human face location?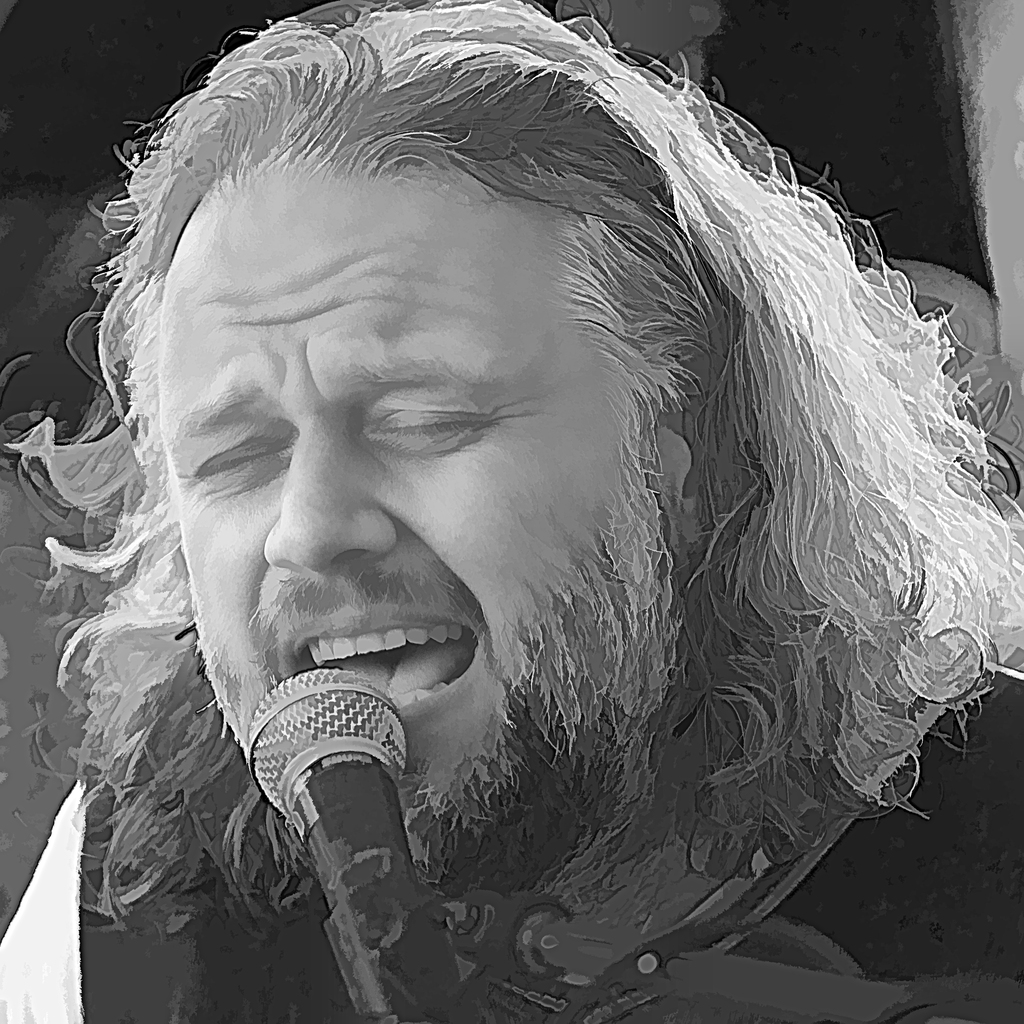
left=156, top=186, right=639, bottom=824
